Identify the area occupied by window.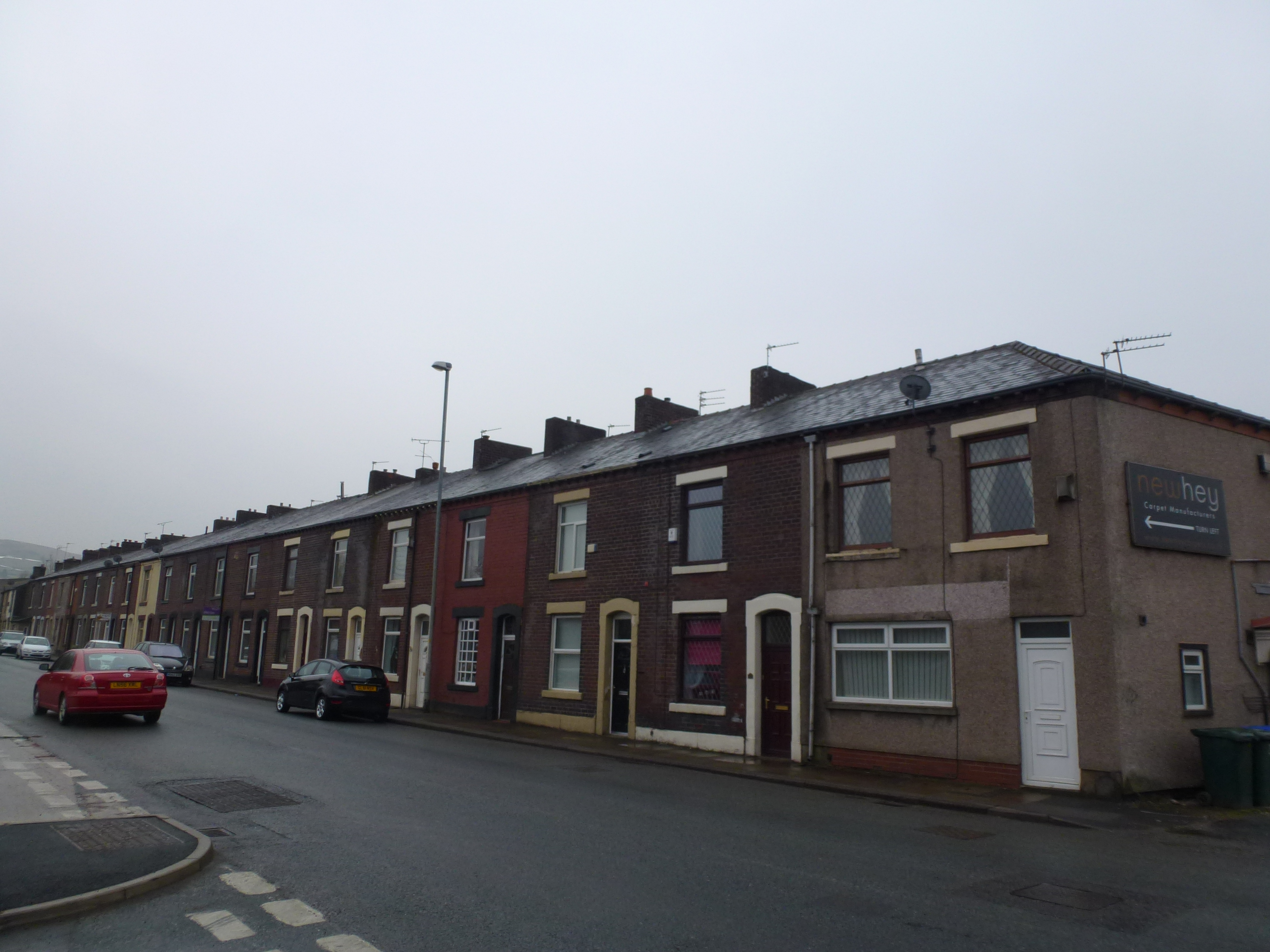
Area: bbox=[158, 176, 173, 205].
